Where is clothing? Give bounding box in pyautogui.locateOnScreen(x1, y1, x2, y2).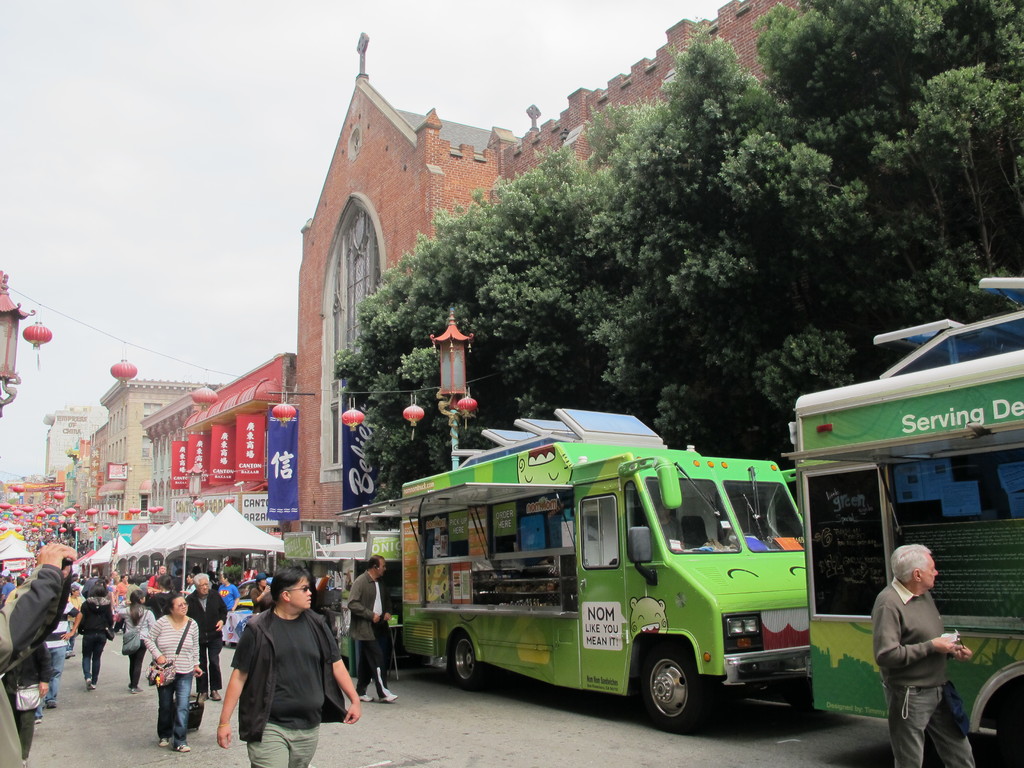
pyautogui.locateOnScreen(0, 548, 77, 767).
